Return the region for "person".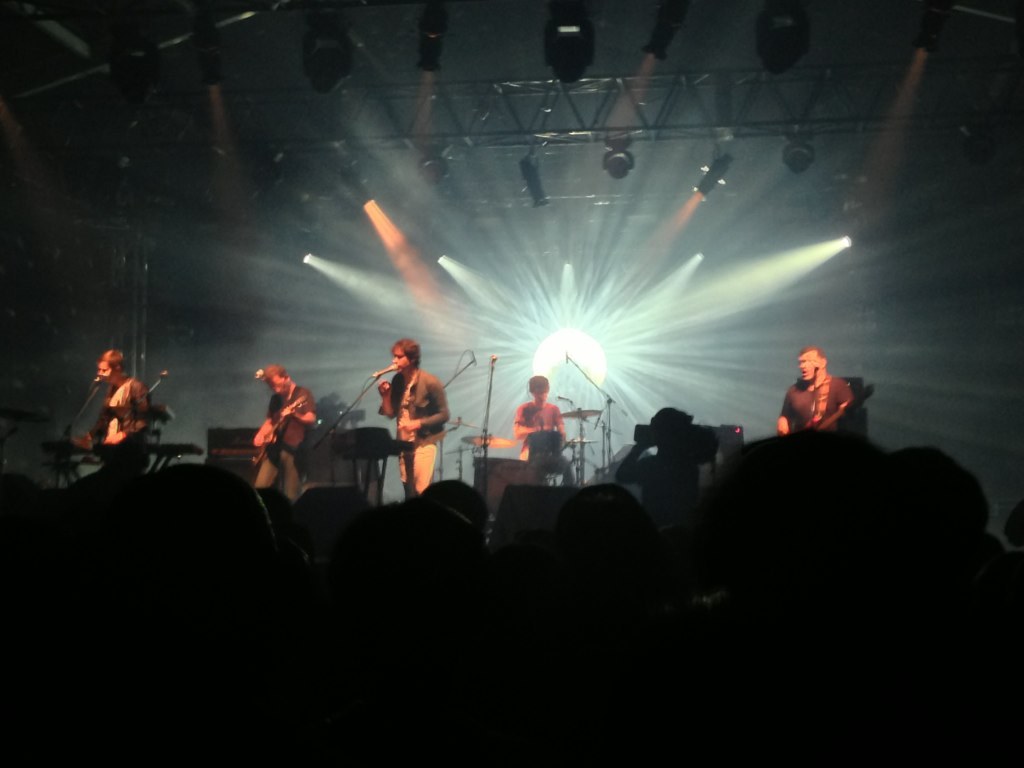
(x1=251, y1=362, x2=315, y2=510).
